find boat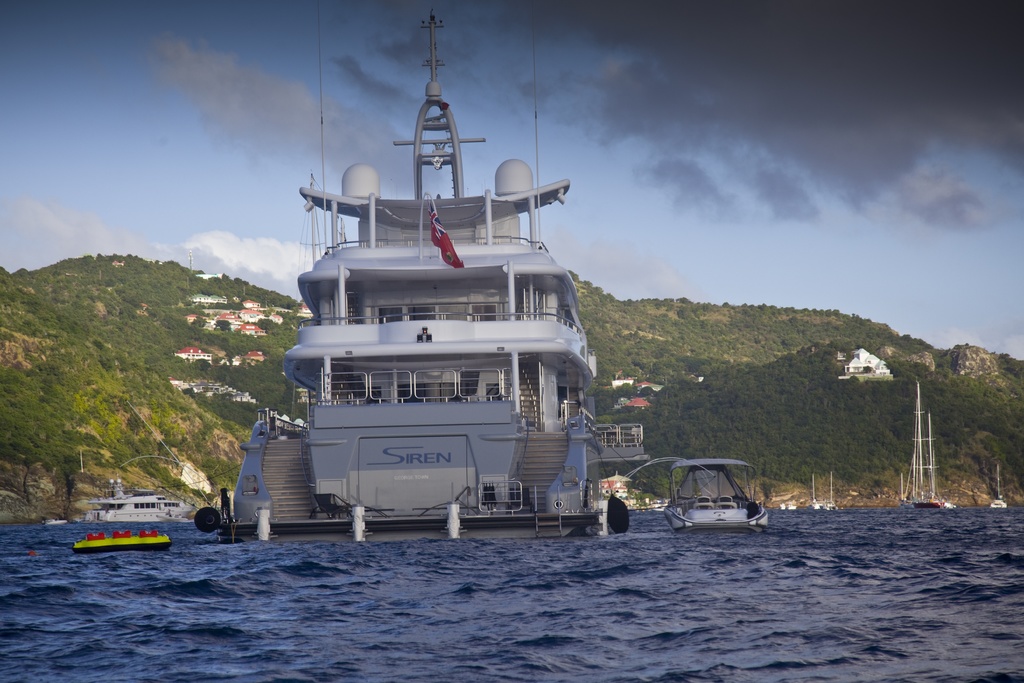
select_region(915, 384, 950, 514)
